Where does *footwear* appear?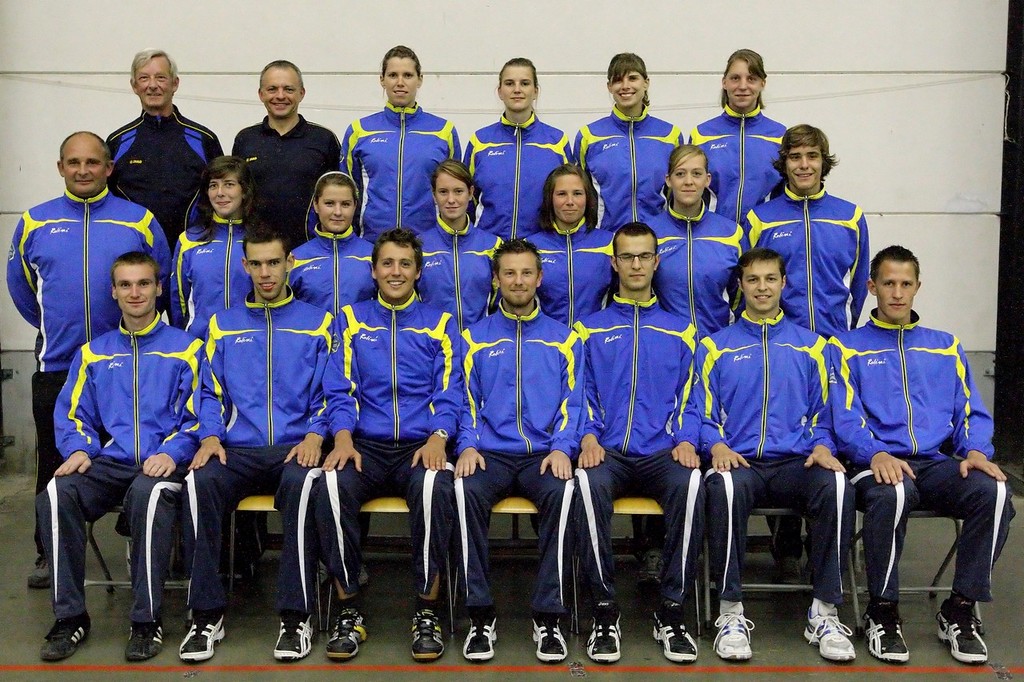
Appears at <region>525, 611, 568, 662</region>.
